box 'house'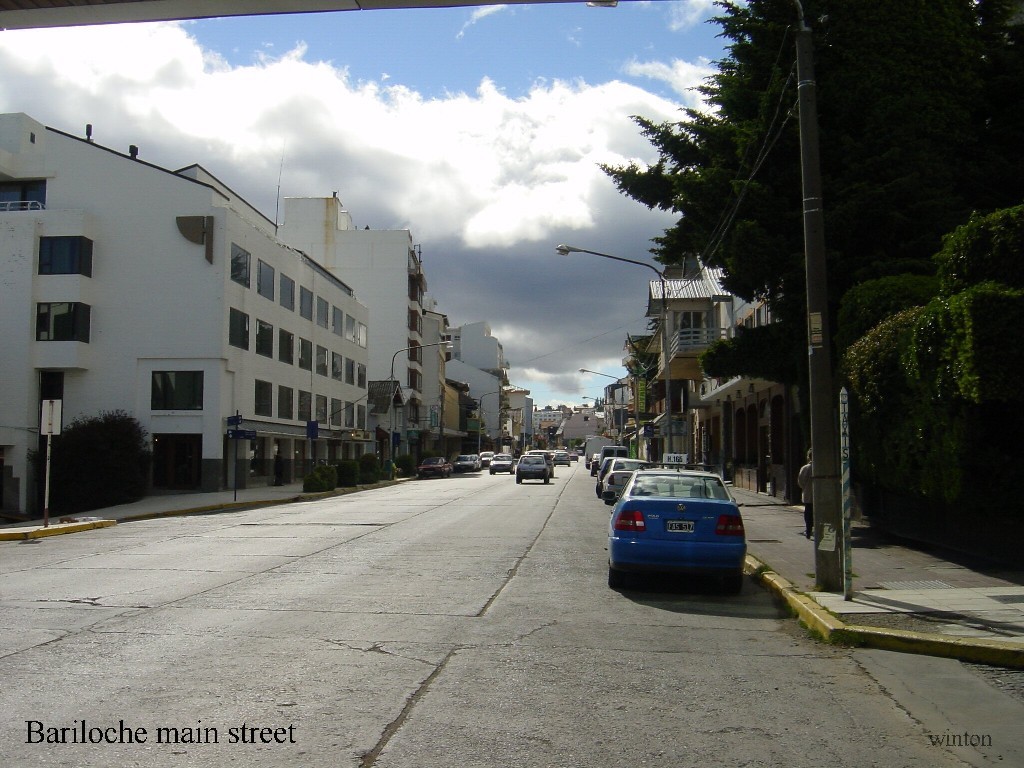
left=648, top=241, right=799, bottom=496
